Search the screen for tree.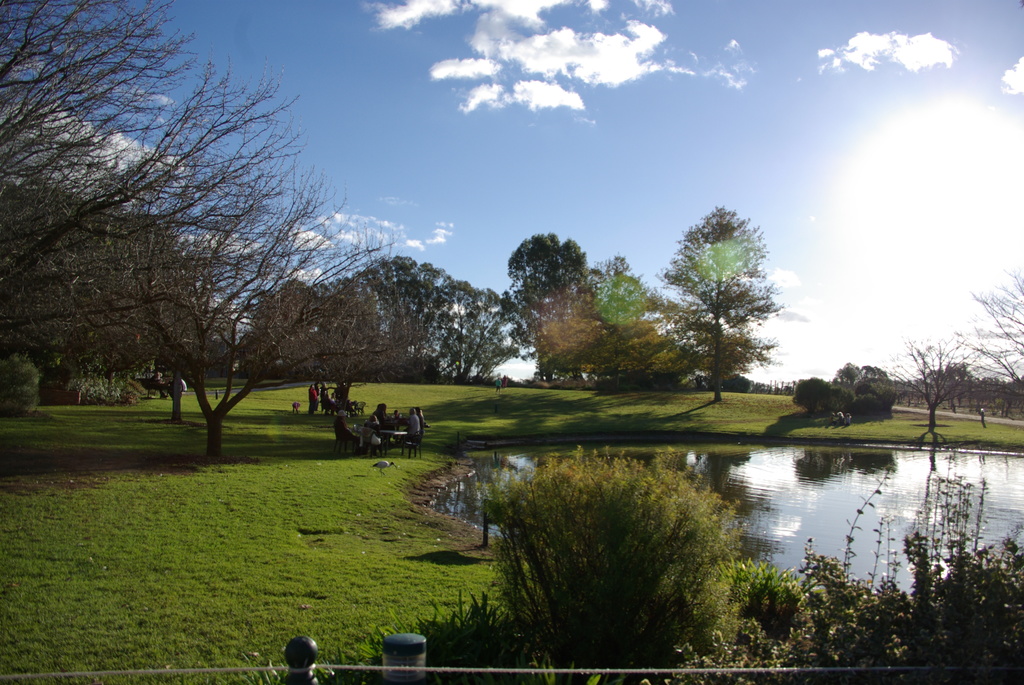
Found at [788, 367, 842, 434].
